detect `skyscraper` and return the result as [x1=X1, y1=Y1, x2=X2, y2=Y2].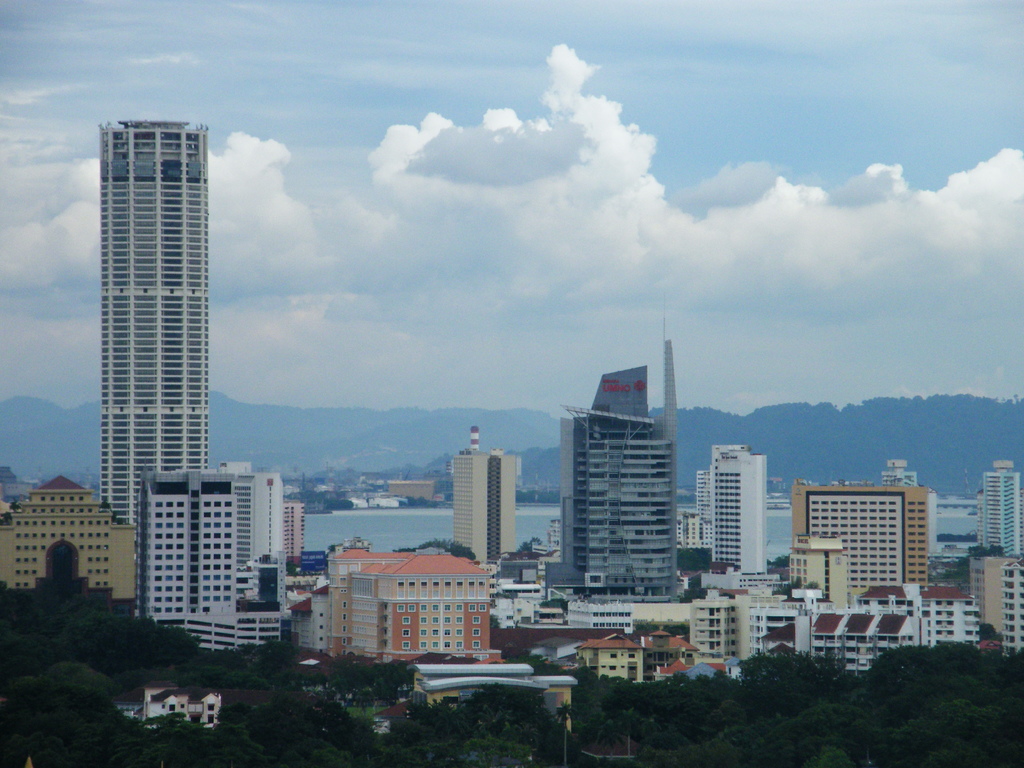
[x1=698, y1=433, x2=772, y2=582].
